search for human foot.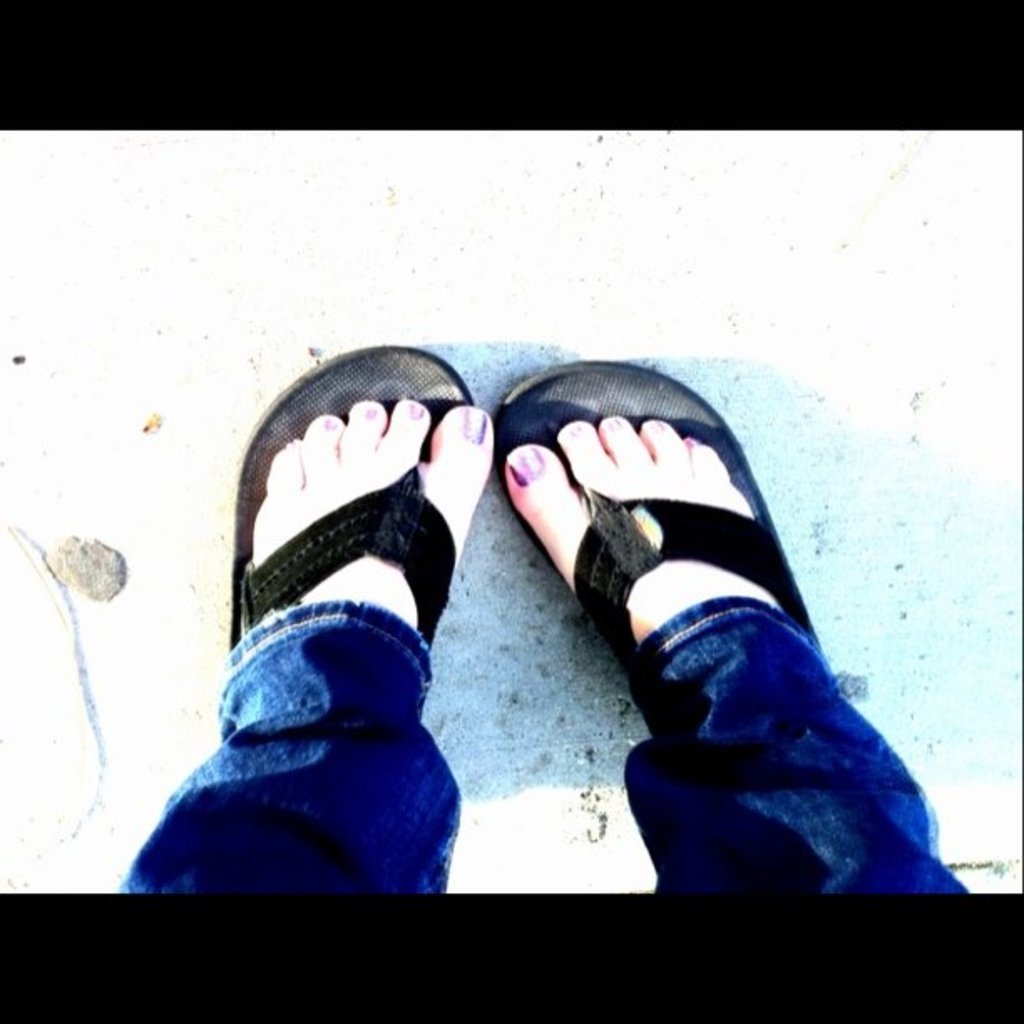
Found at crop(502, 363, 992, 899).
